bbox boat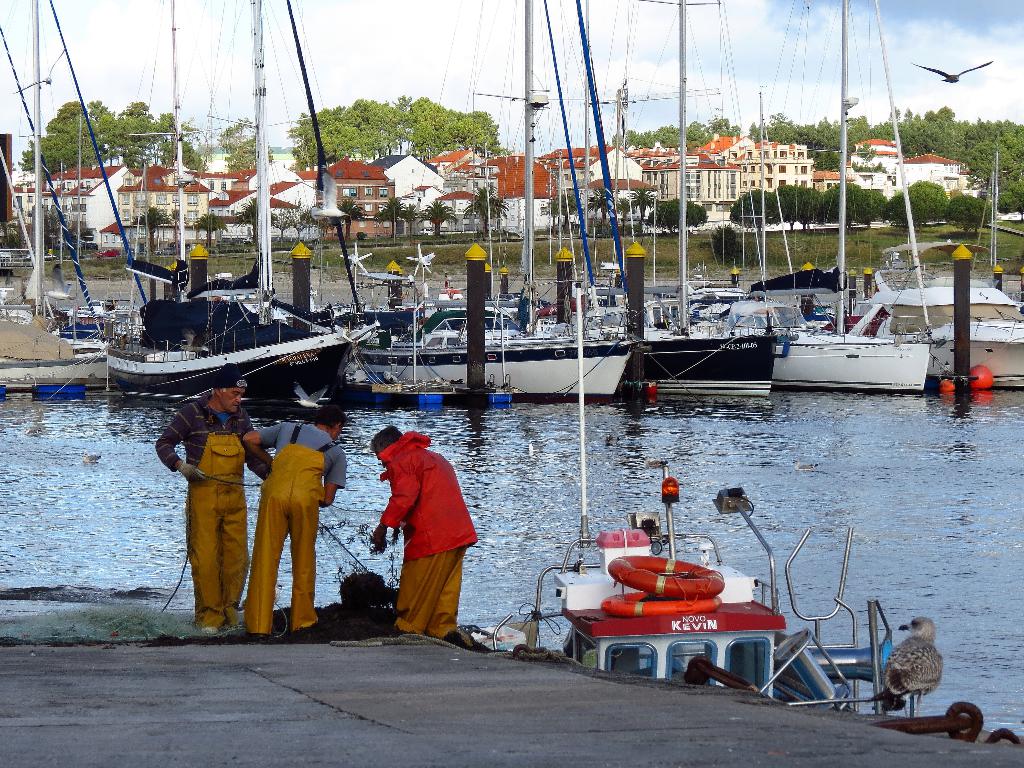
l=767, t=157, r=941, b=409
